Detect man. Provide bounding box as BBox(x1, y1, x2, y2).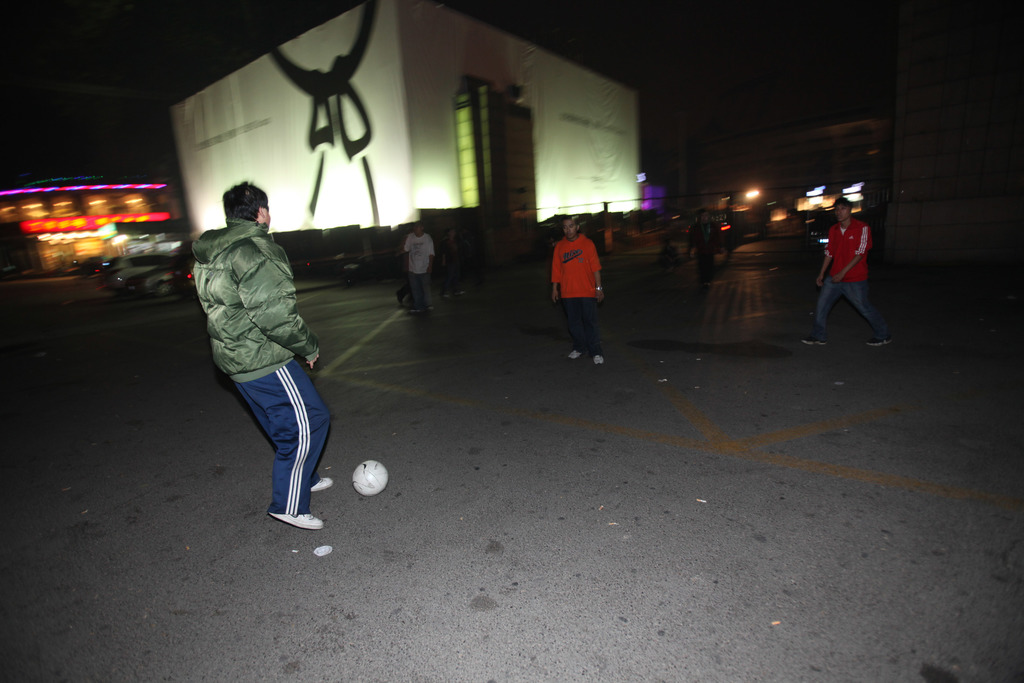
BBox(801, 194, 890, 347).
